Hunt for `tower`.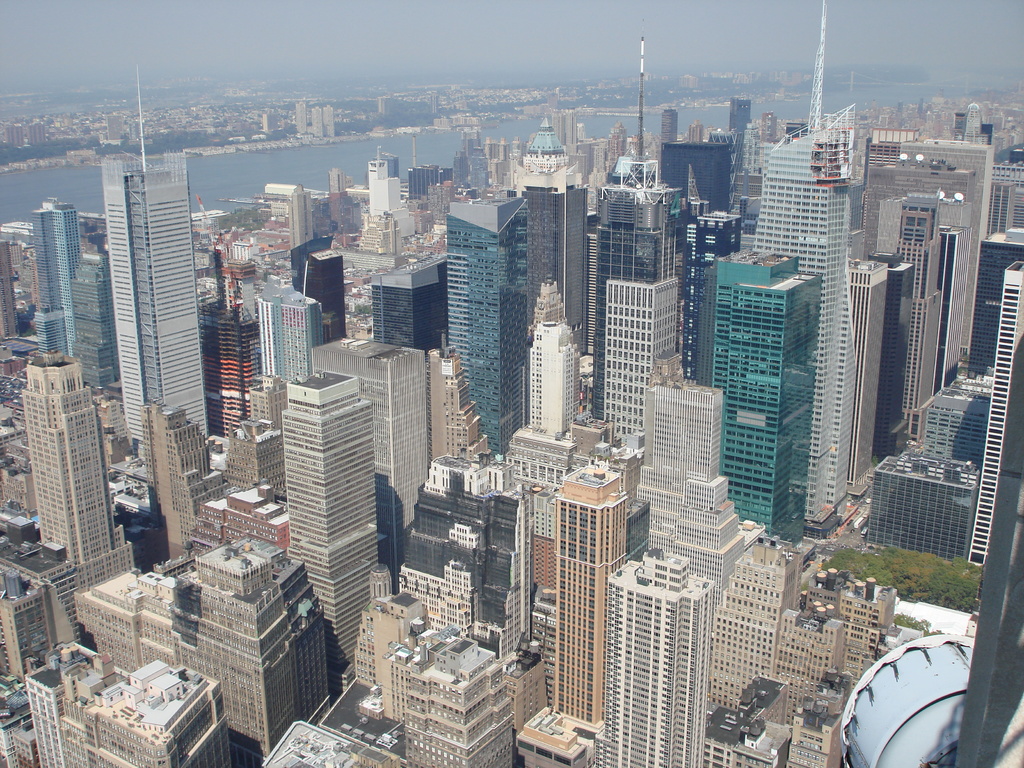
Hunted down at box(516, 179, 588, 352).
